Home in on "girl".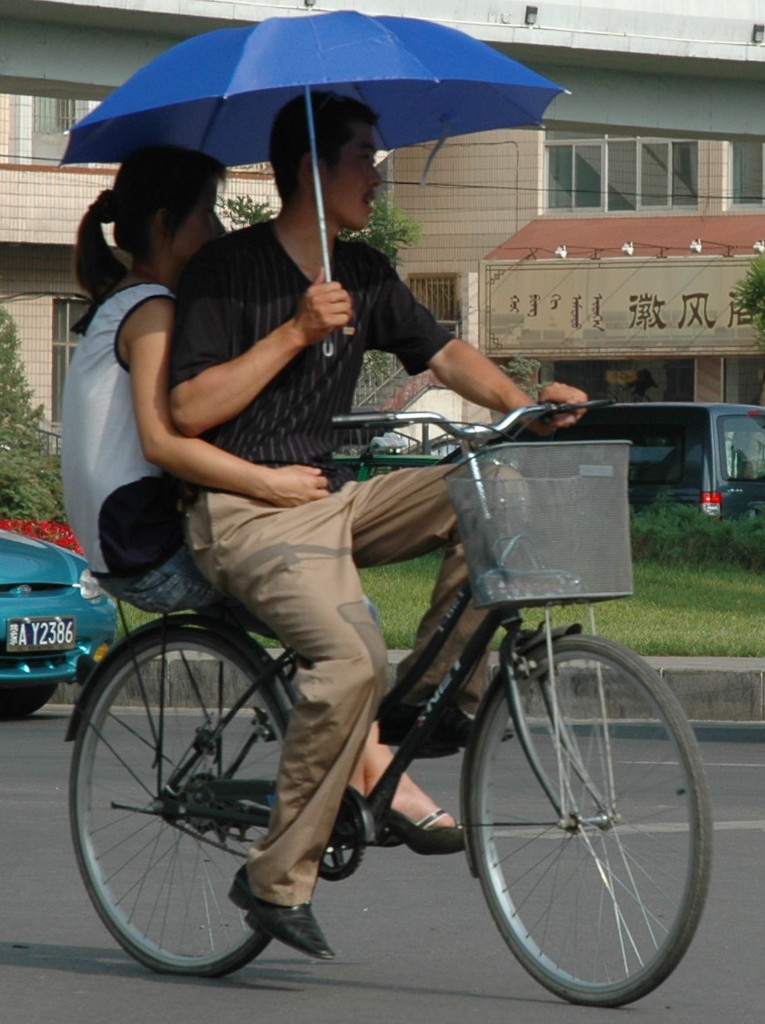
Homed in at {"left": 52, "top": 148, "right": 464, "bottom": 858}.
